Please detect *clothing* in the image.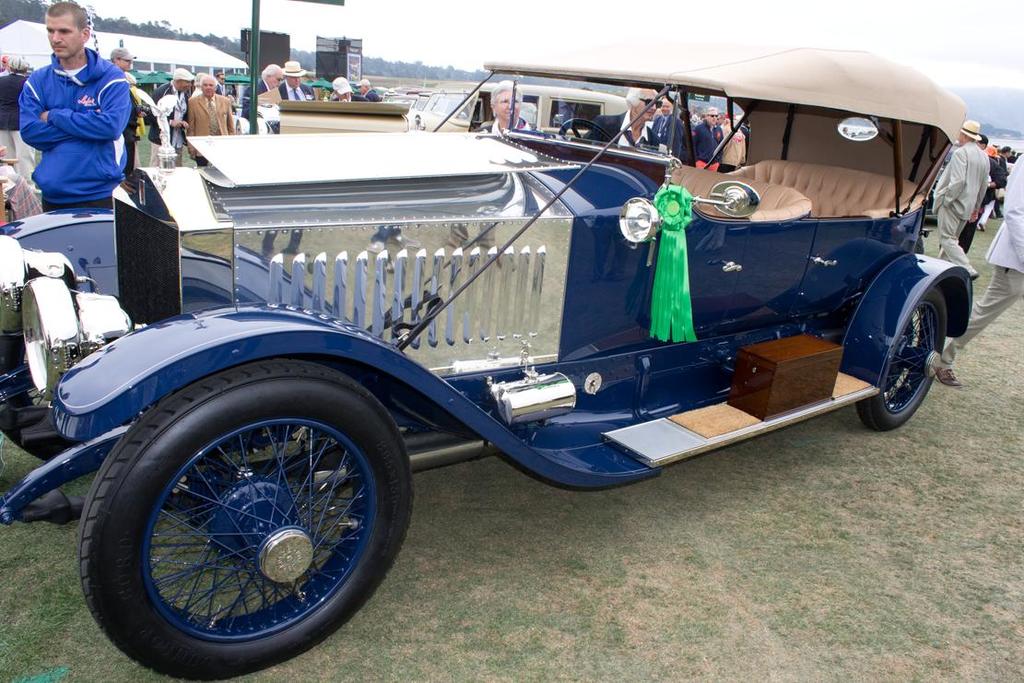
235 92 288 113.
